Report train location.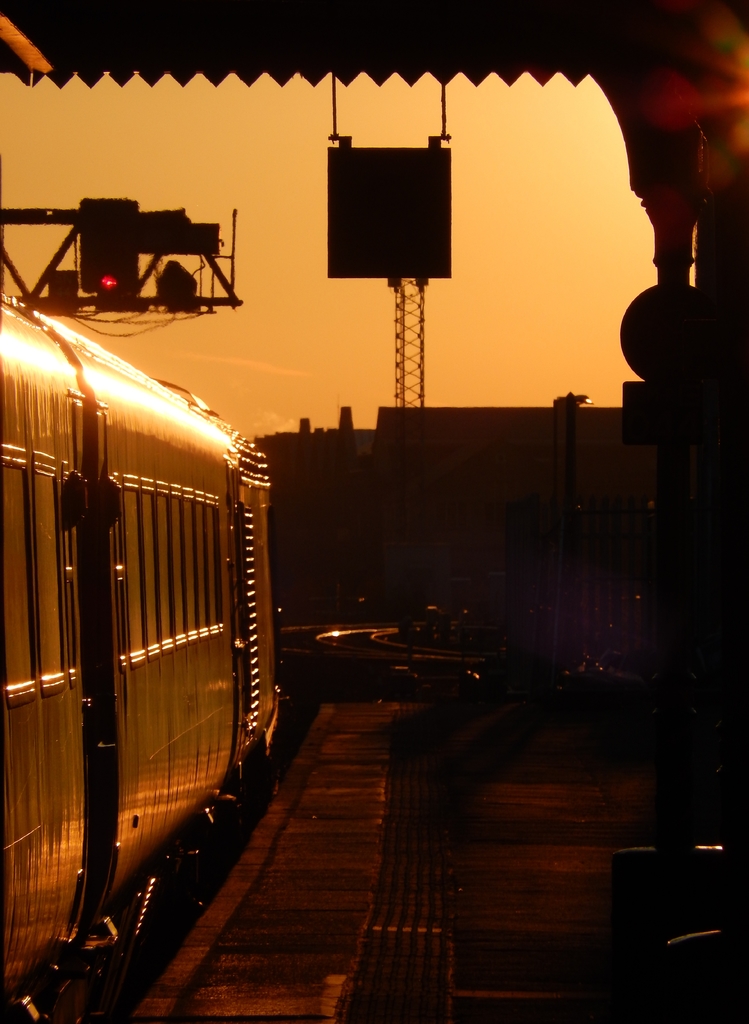
Report: bbox(0, 295, 271, 1023).
